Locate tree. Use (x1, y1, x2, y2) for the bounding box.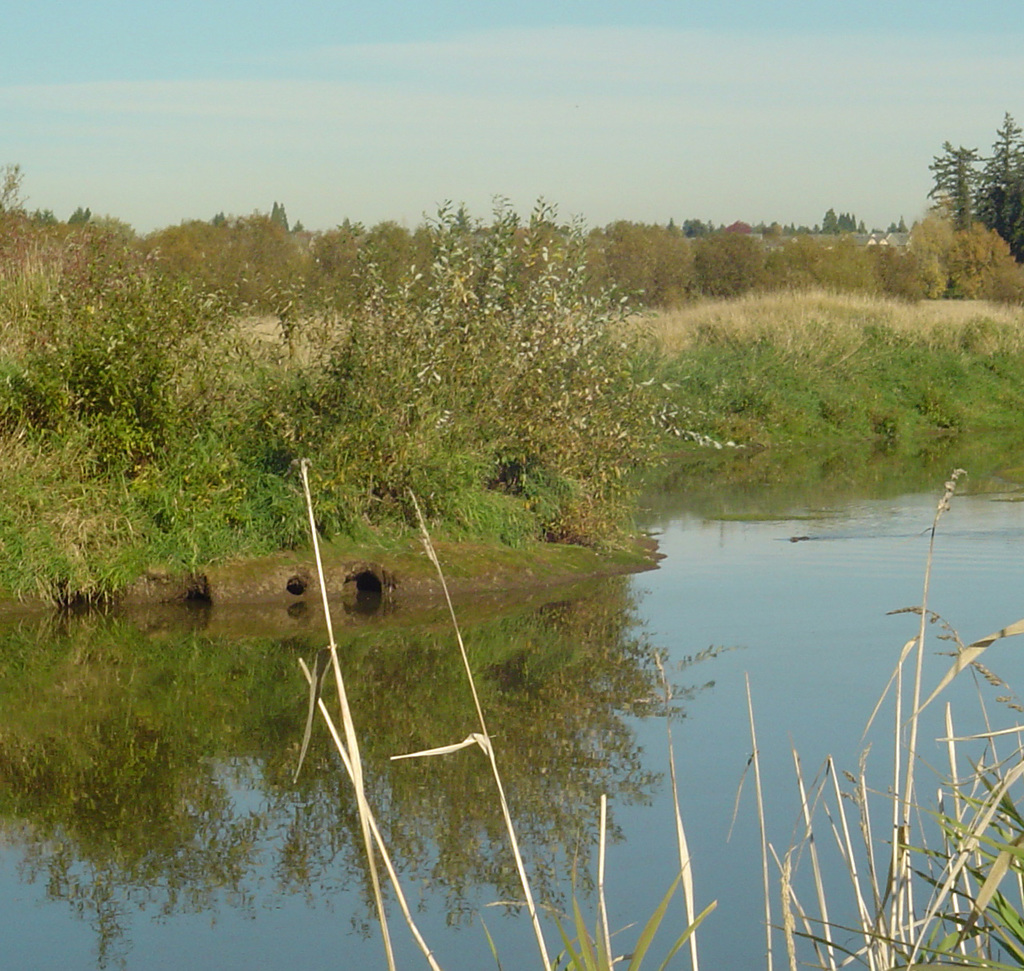
(977, 117, 1023, 242).
